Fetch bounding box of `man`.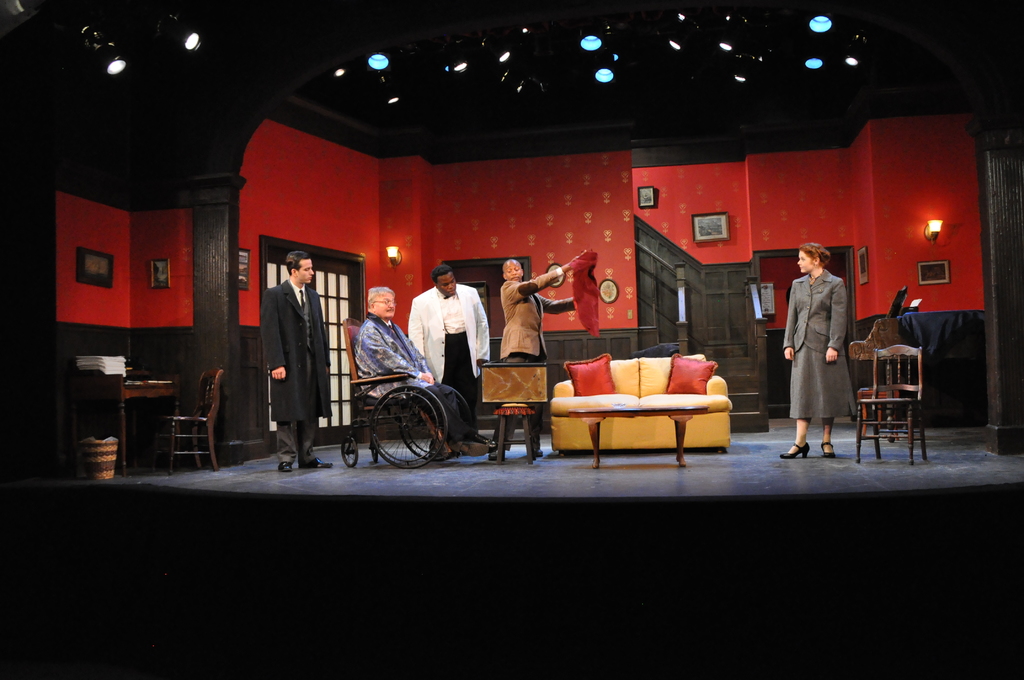
Bbox: l=359, t=281, r=485, b=467.
